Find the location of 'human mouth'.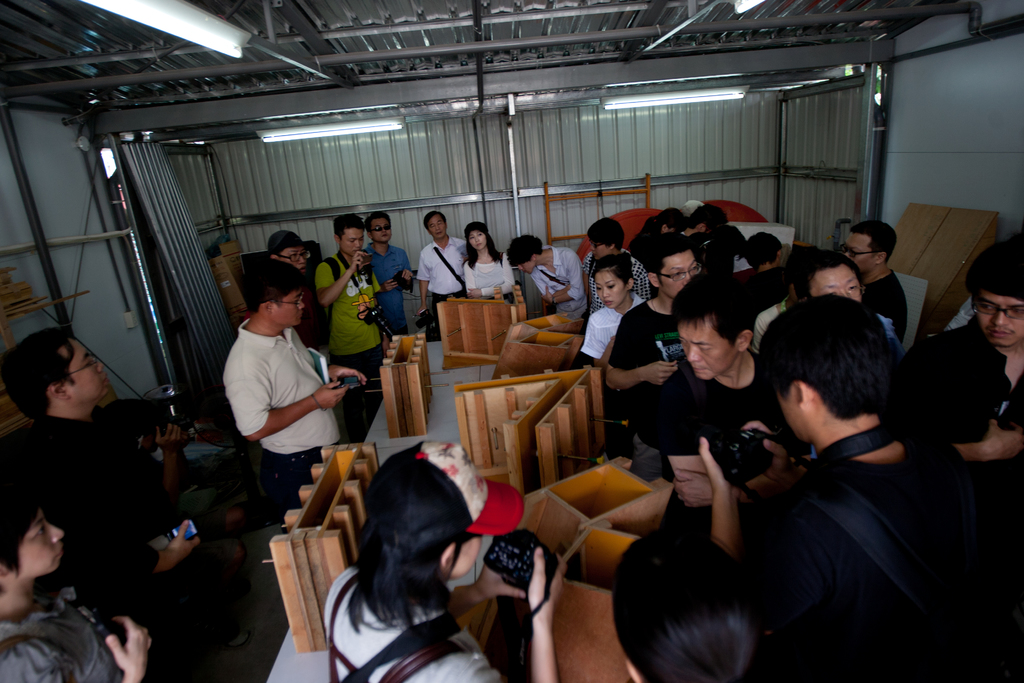
Location: 992 327 1014 340.
